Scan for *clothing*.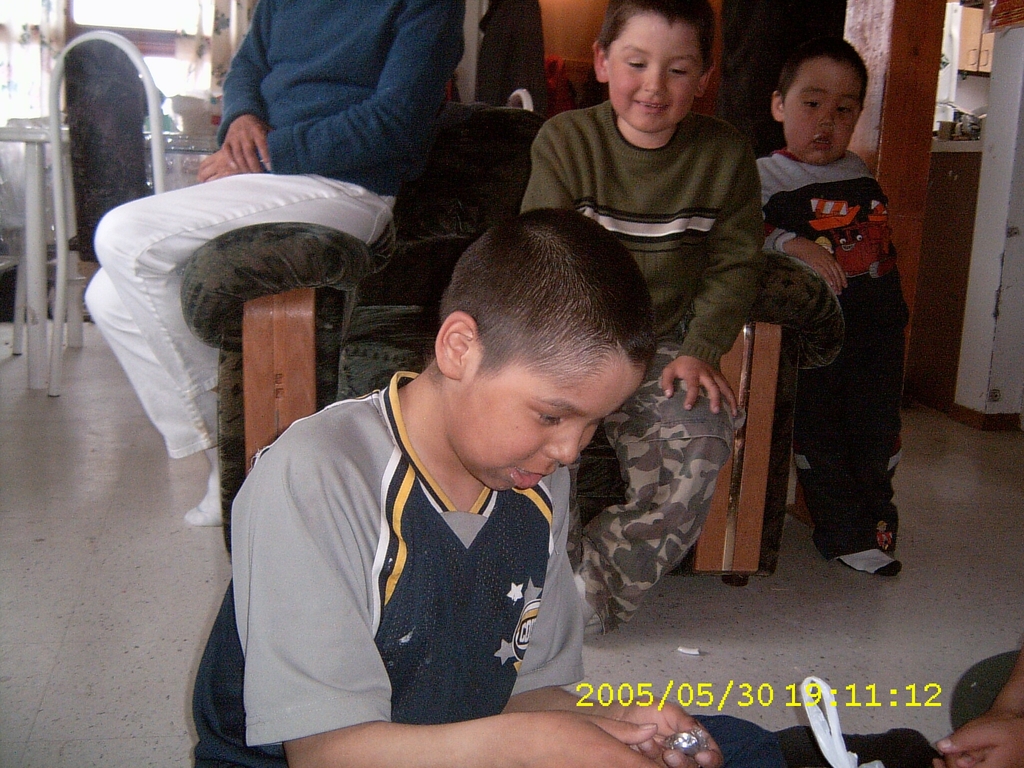
Scan result: locate(755, 147, 903, 565).
